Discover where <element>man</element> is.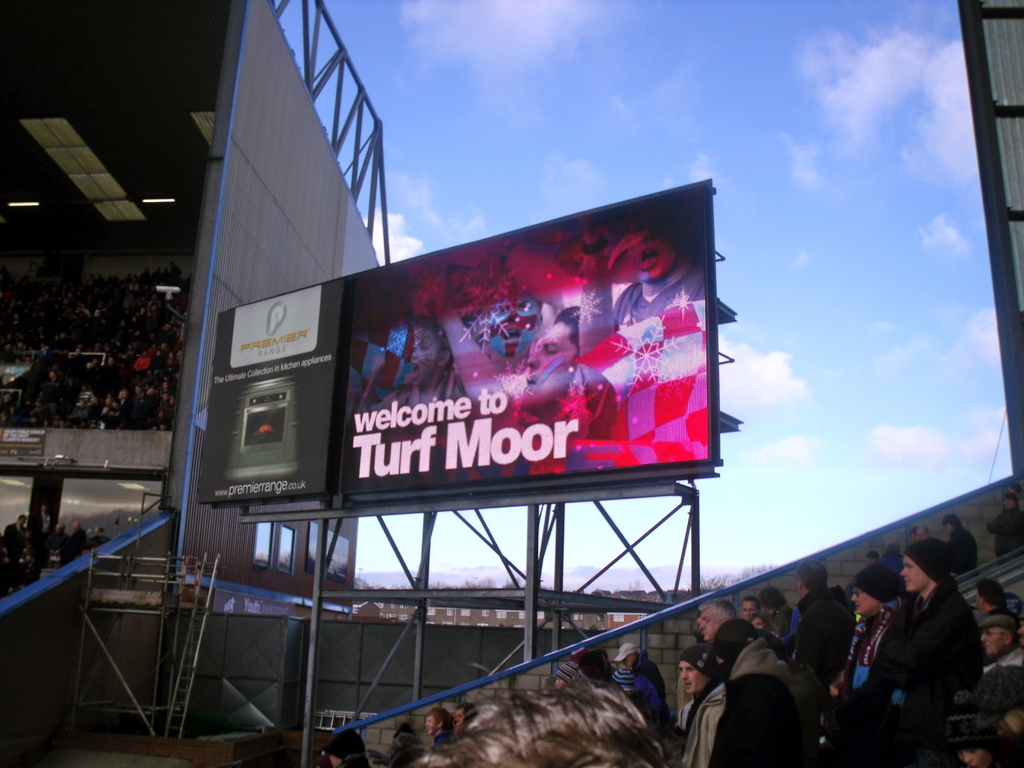
Discovered at {"left": 988, "top": 609, "right": 1023, "bottom": 670}.
